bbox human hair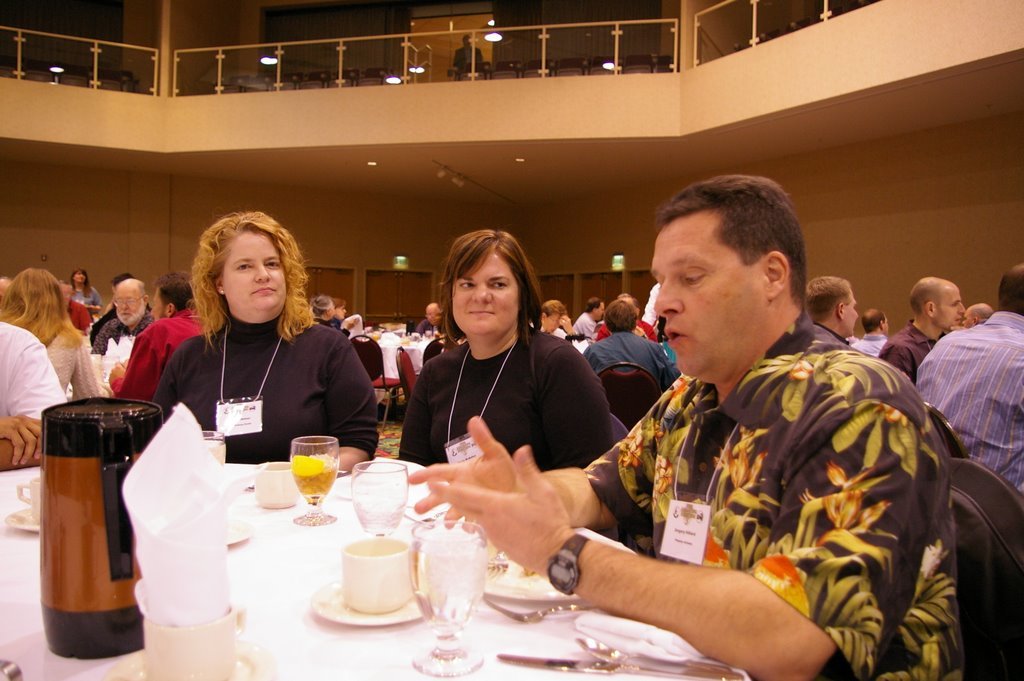
656,174,809,301
